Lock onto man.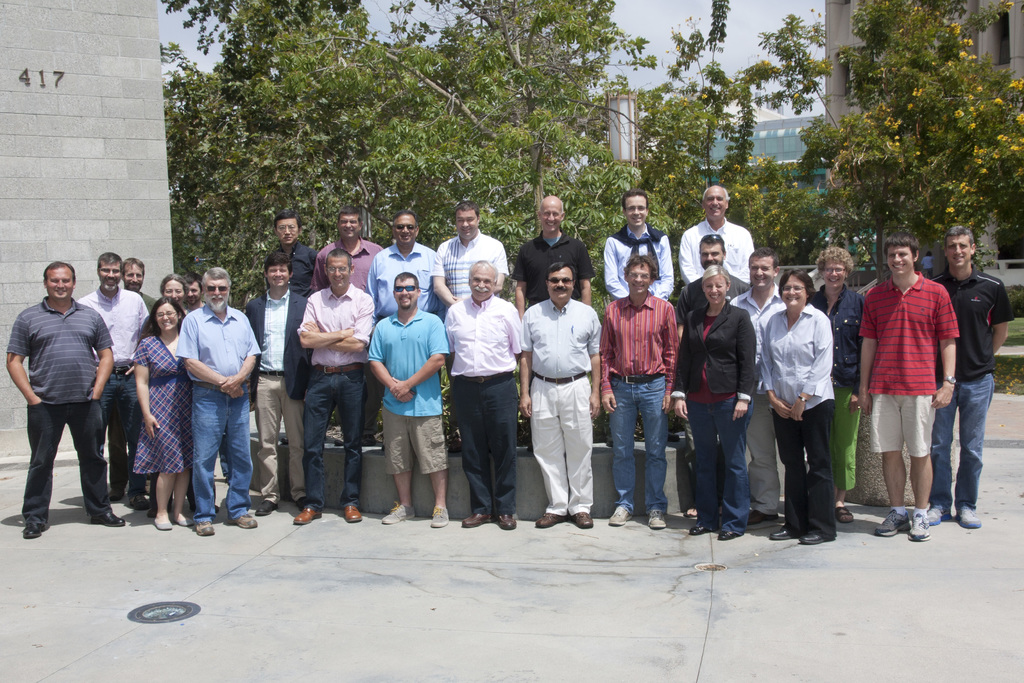
Locked: region(596, 254, 676, 529).
